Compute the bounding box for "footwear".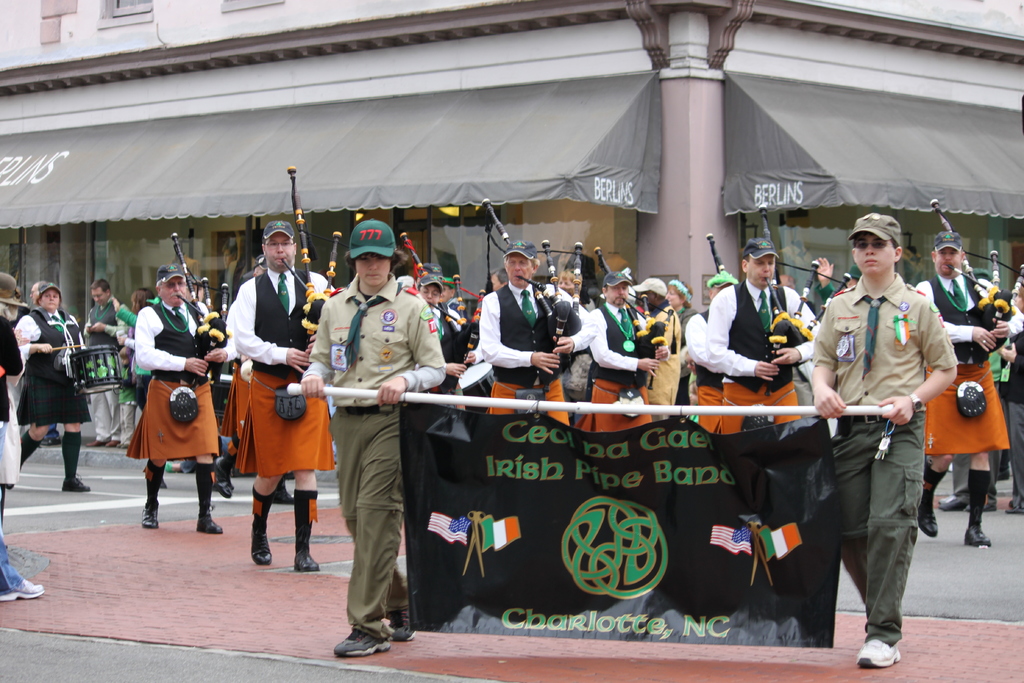
(0,547,43,605).
